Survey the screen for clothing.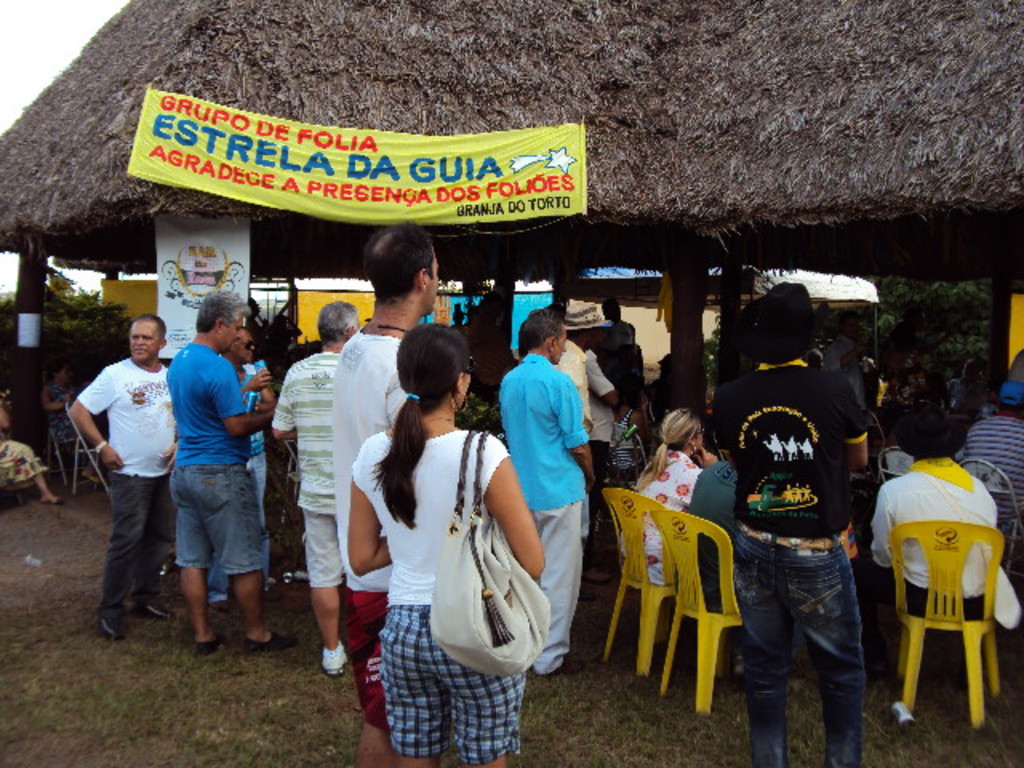
Survey found: pyautogui.locateOnScreen(362, 427, 507, 598).
